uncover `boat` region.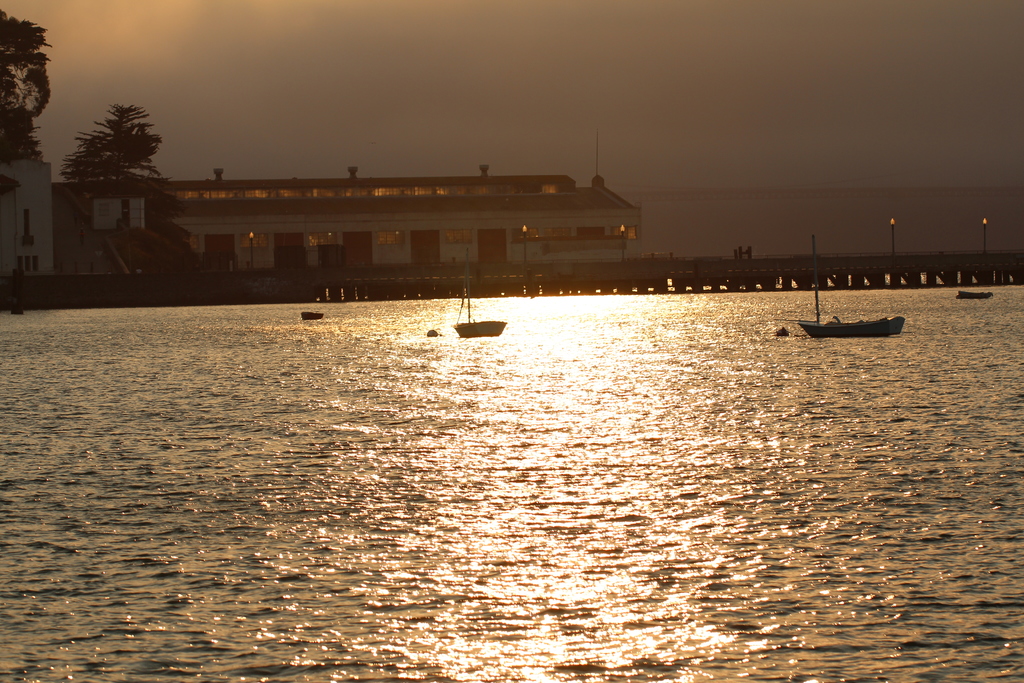
Uncovered: Rect(427, 289, 517, 341).
